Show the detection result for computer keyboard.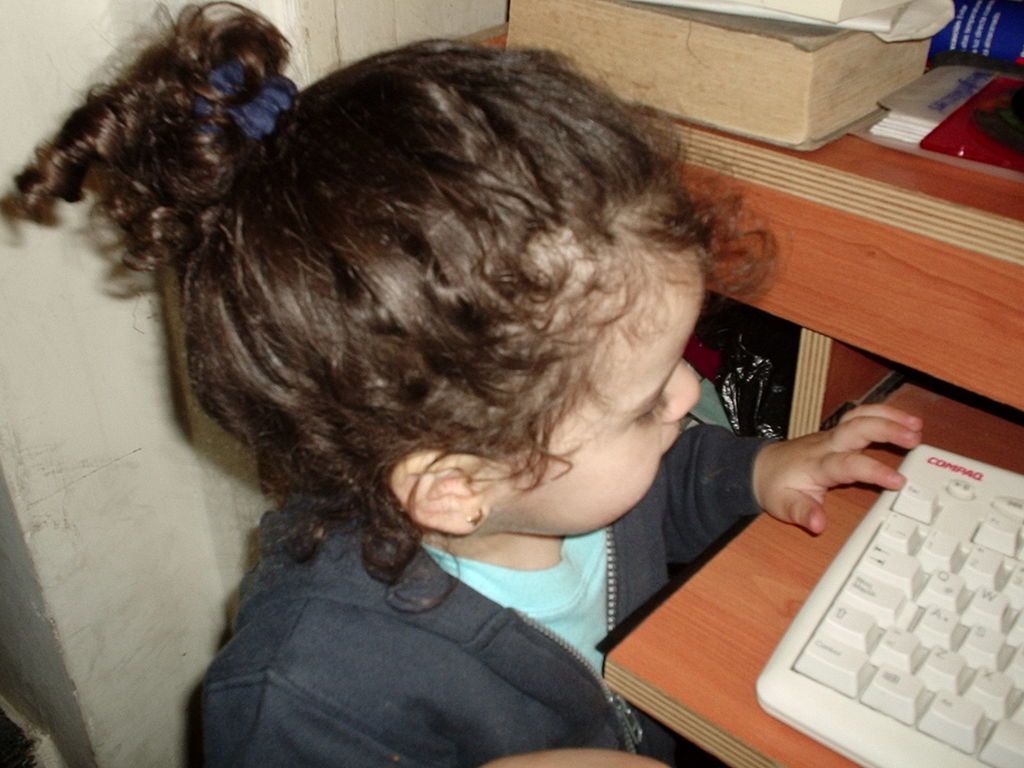
{"x1": 755, "y1": 443, "x2": 1023, "y2": 767}.
